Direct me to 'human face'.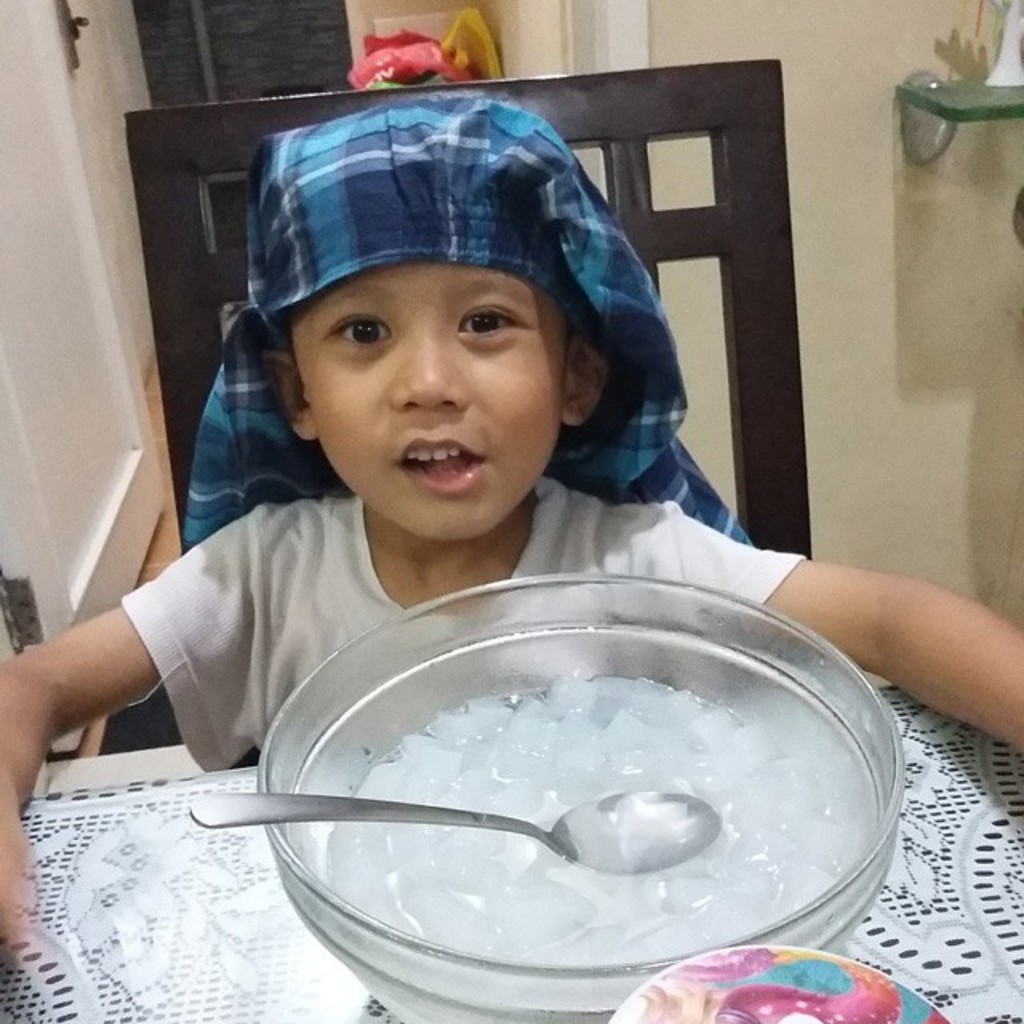
Direction: 296, 258, 568, 541.
